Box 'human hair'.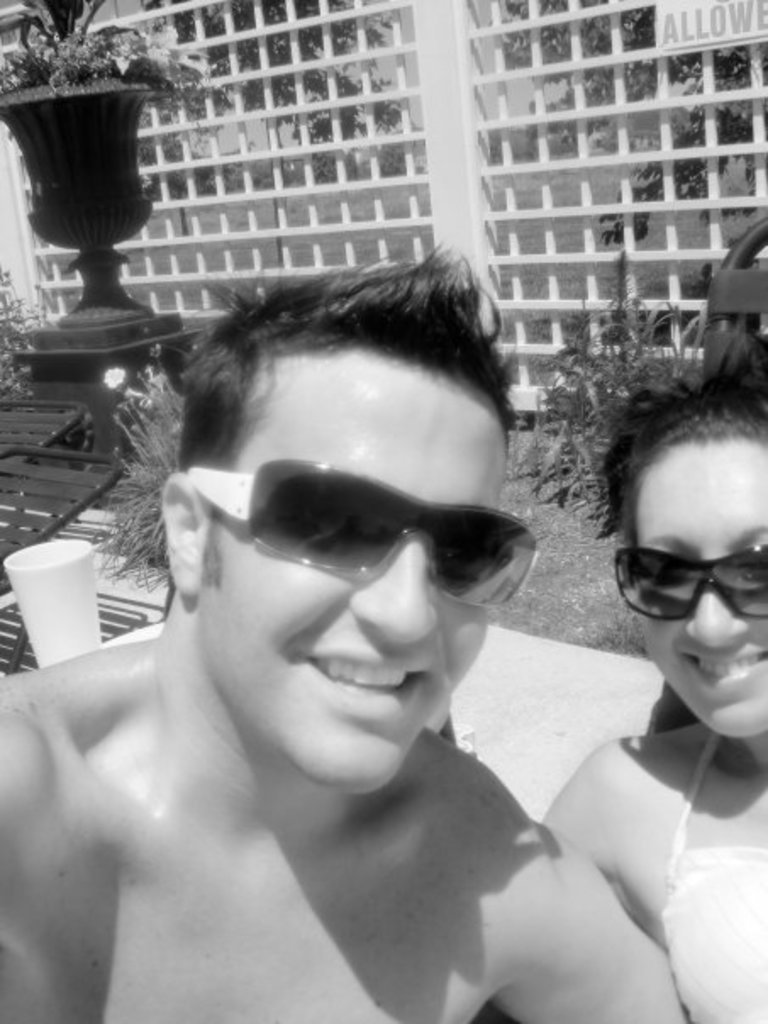
170:236:529:597.
